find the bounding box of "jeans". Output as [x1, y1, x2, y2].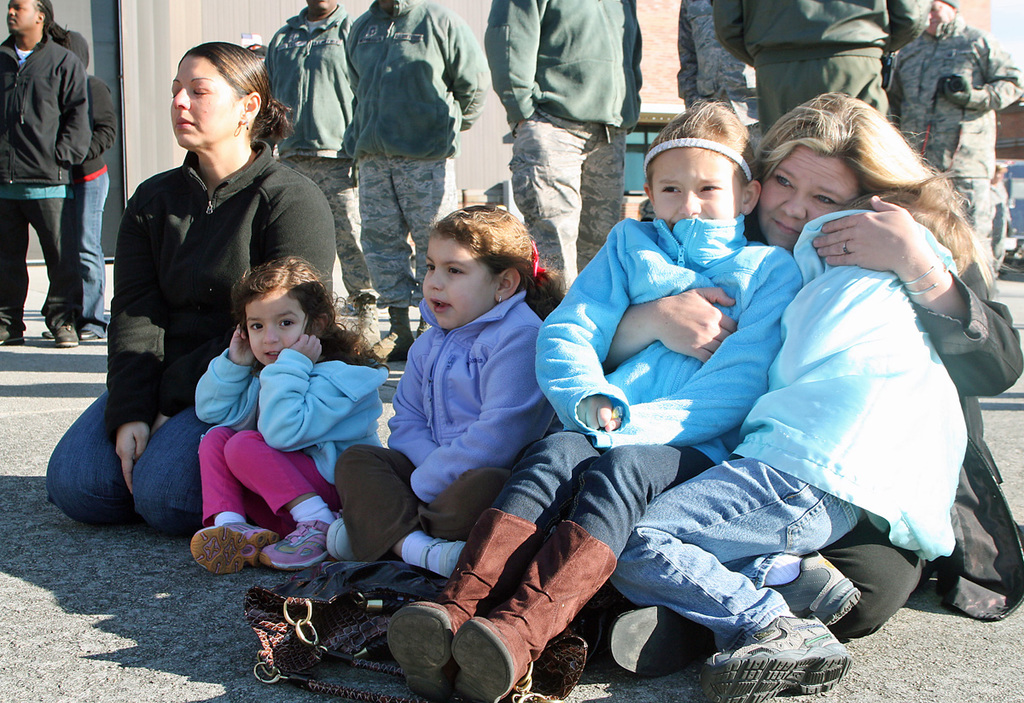
[44, 387, 210, 532].
